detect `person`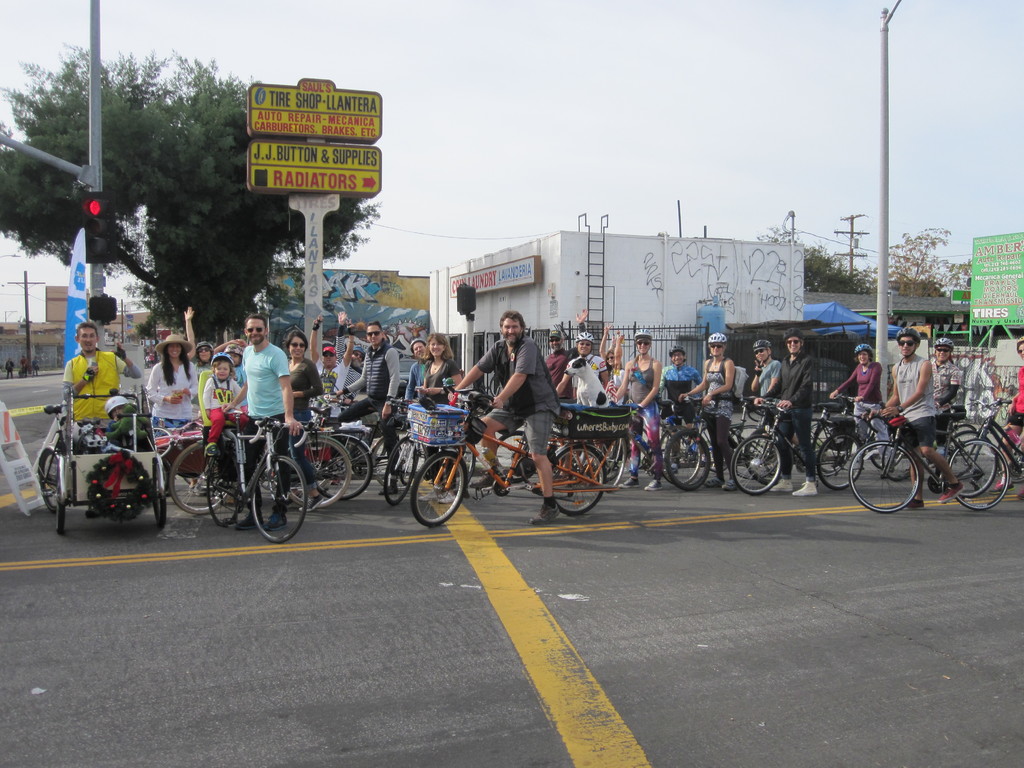
[3,358,14,381]
